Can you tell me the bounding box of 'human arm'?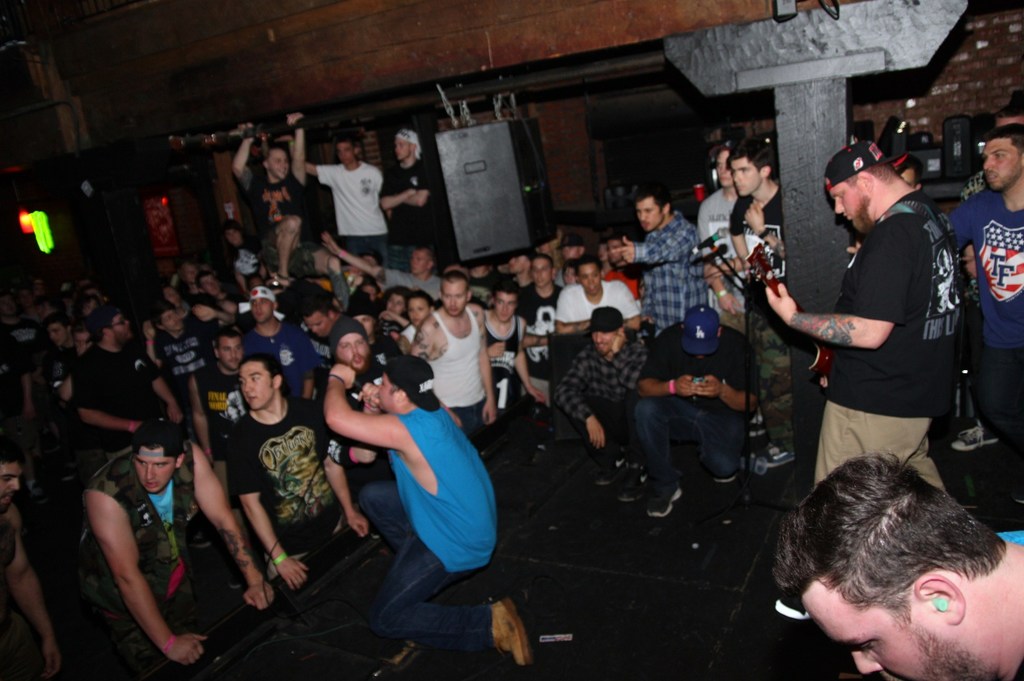
[196,303,236,331].
